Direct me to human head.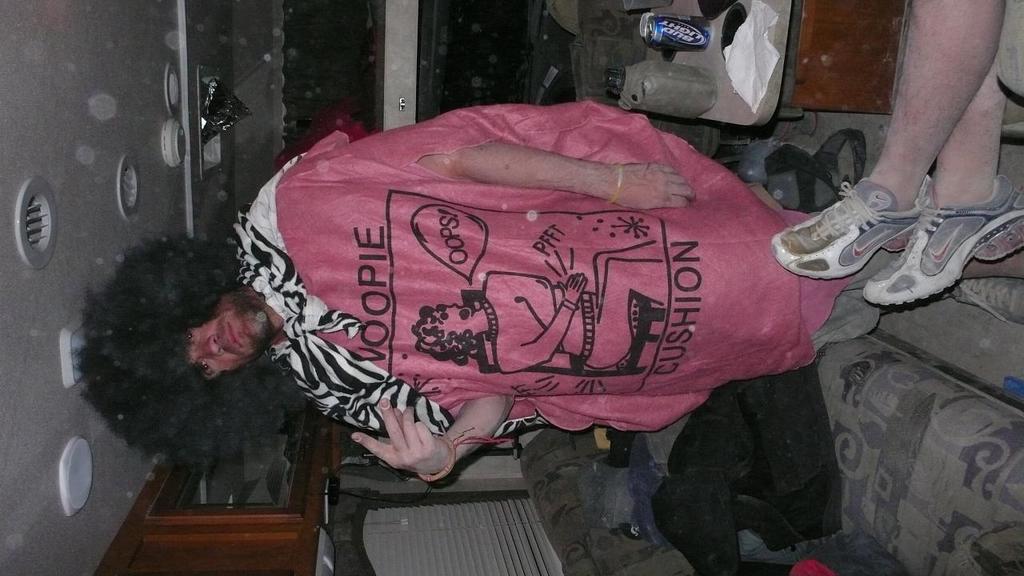
Direction: [left=82, top=229, right=310, bottom=466].
